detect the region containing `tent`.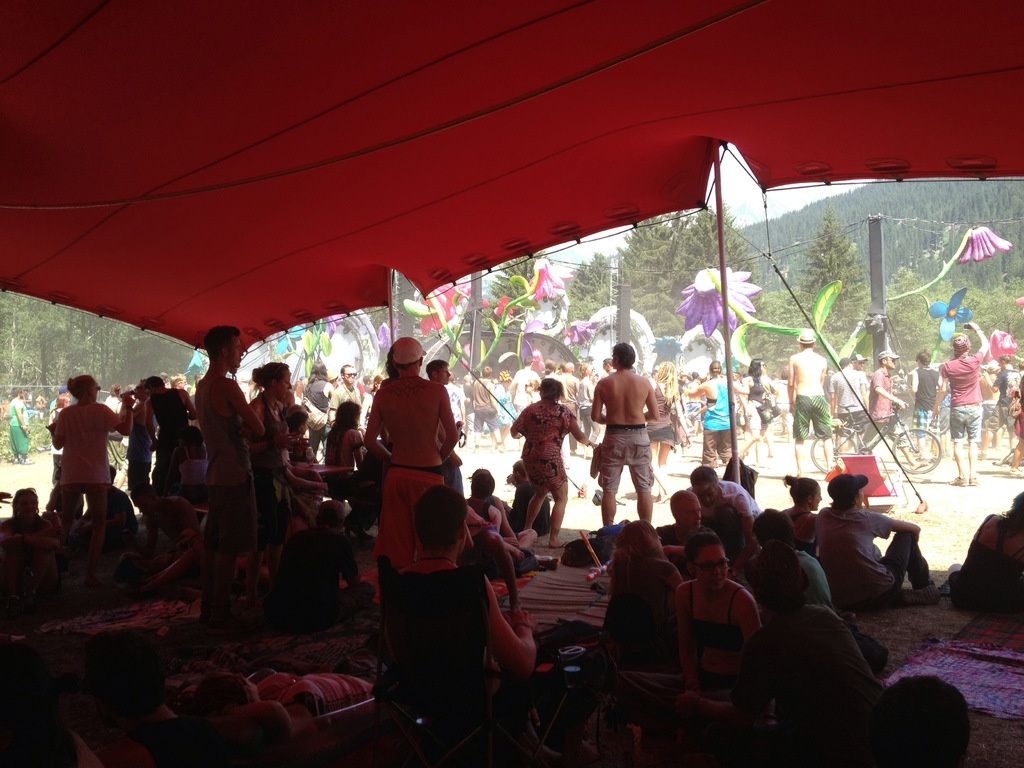
box(0, 3, 1023, 518).
